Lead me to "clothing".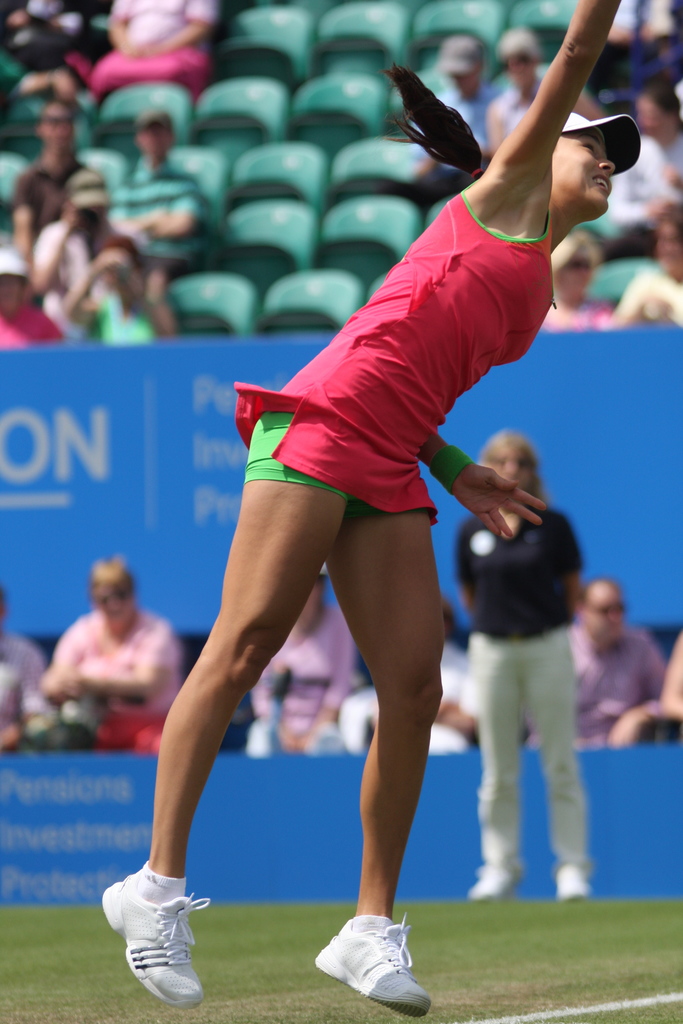
Lead to locate(0, 303, 69, 345).
